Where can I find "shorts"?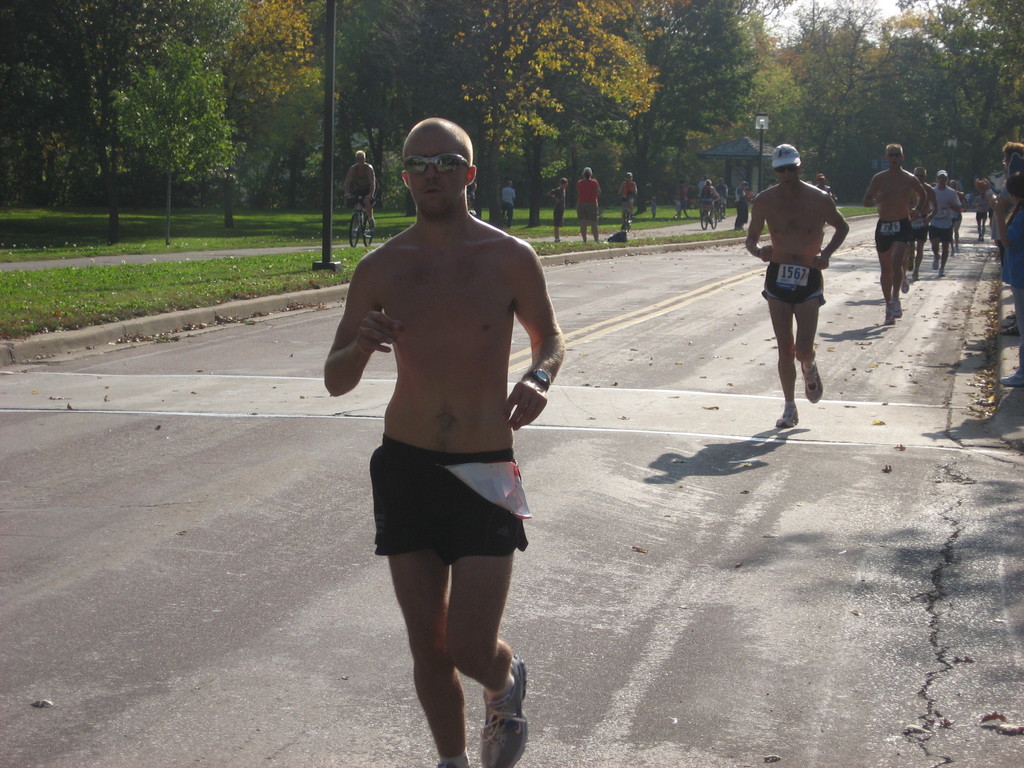
You can find it at {"x1": 977, "y1": 214, "x2": 990, "y2": 222}.
